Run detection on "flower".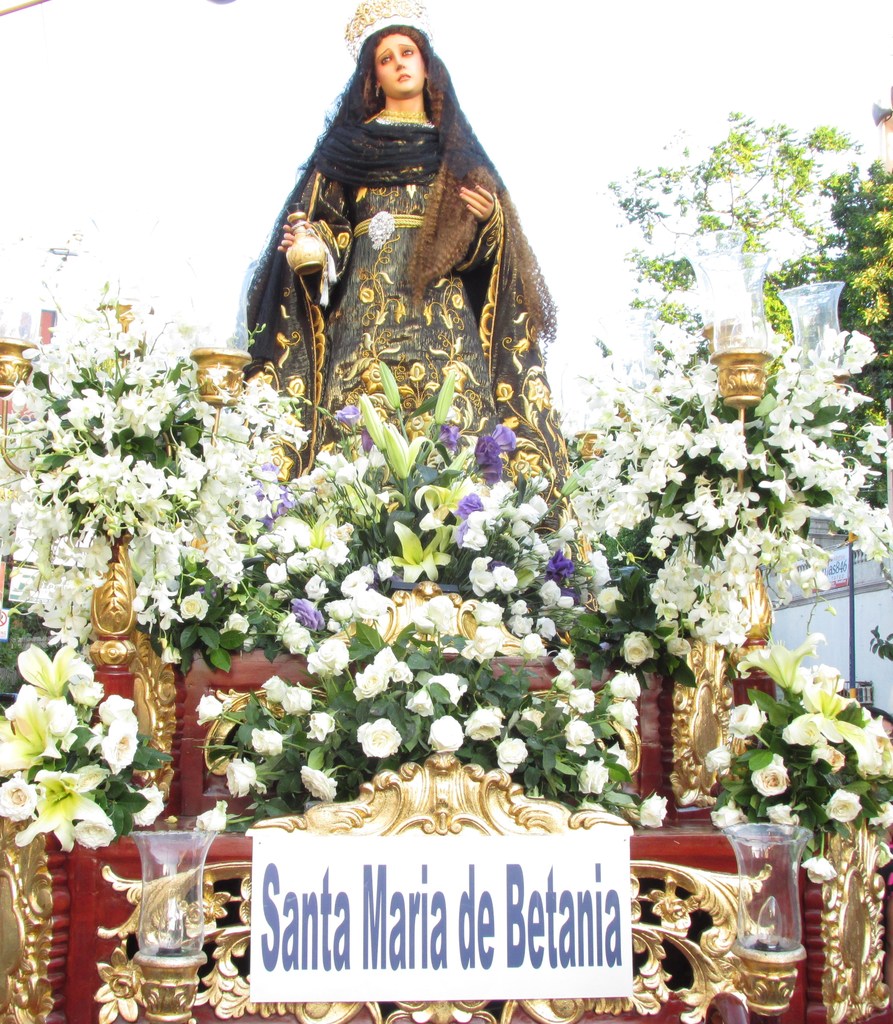
Result: (left=798, top=855, right=837, bottom=884).
